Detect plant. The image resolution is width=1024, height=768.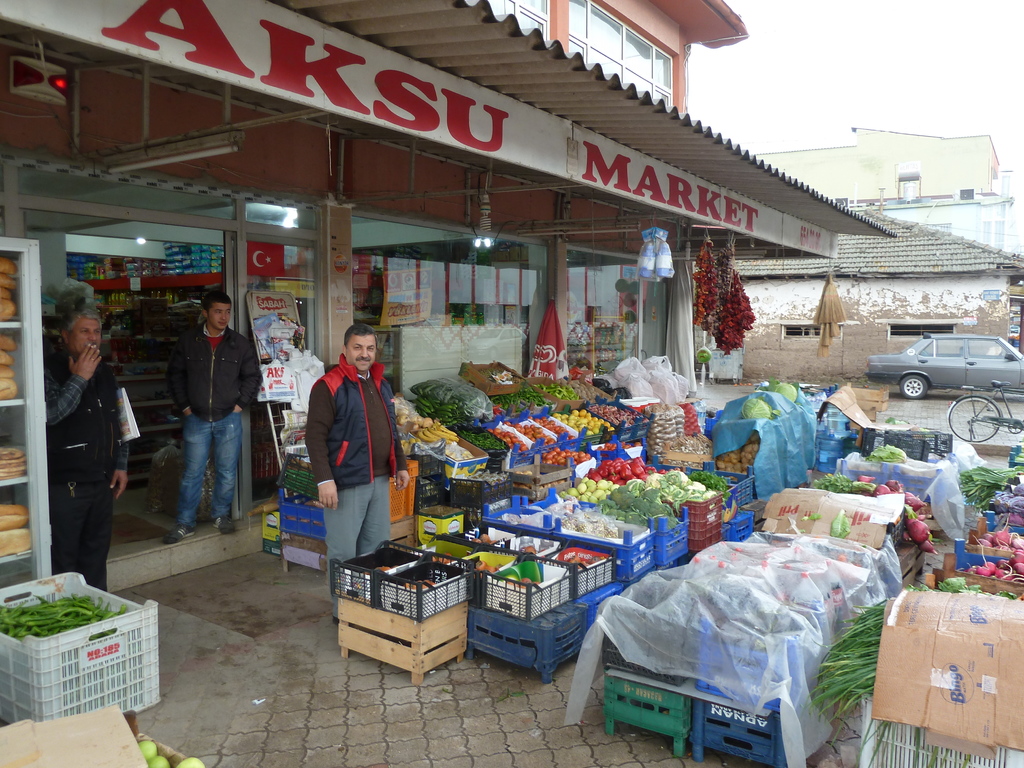
<bbox>691, 232, 772, 364</bbox>.
